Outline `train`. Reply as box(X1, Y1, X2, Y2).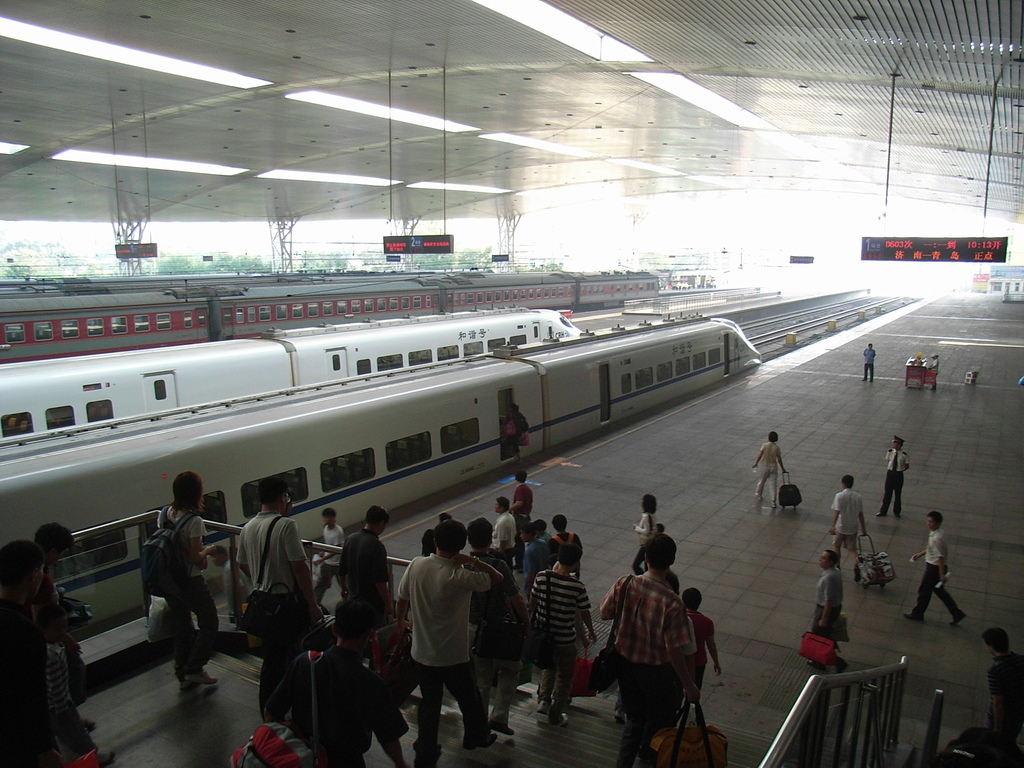
box(0, 332, 587, 444).
